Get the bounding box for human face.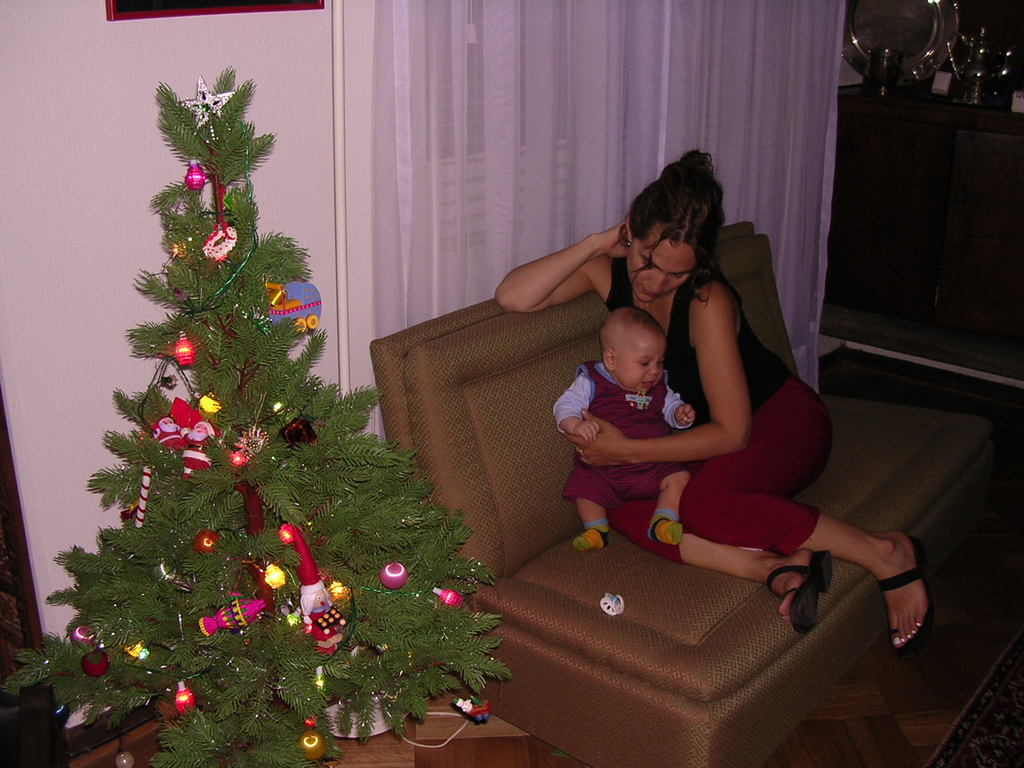
Rect(621, 220, 703, 303).
